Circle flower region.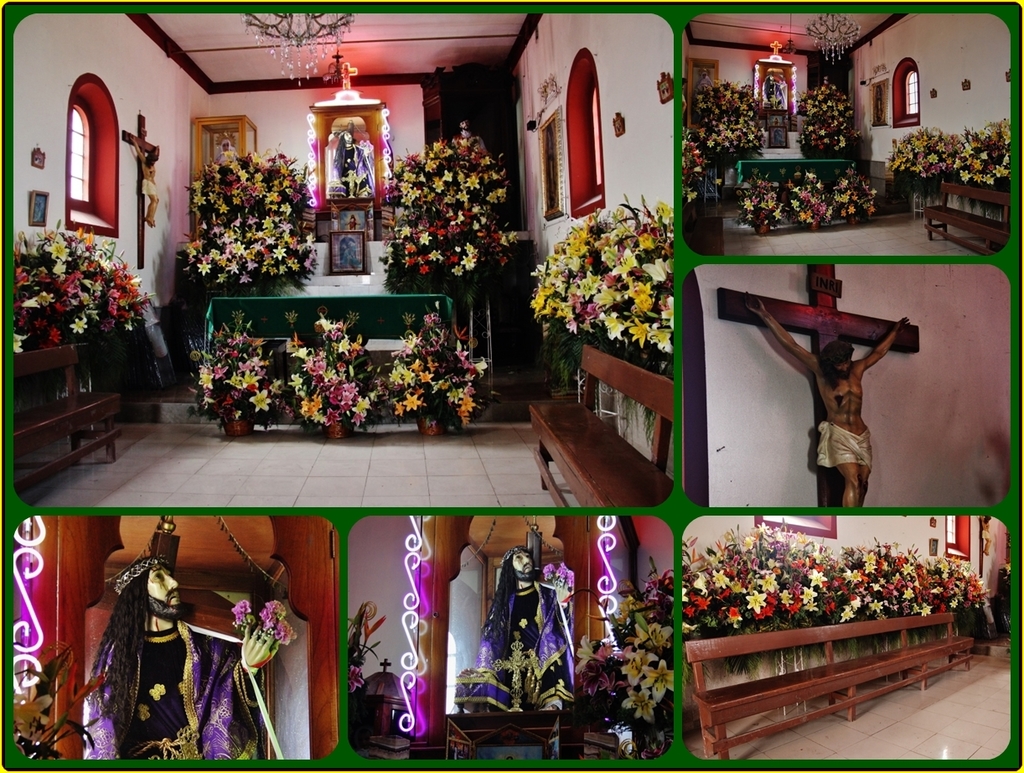
Region: bbox=[349, 668, 364, 695].
